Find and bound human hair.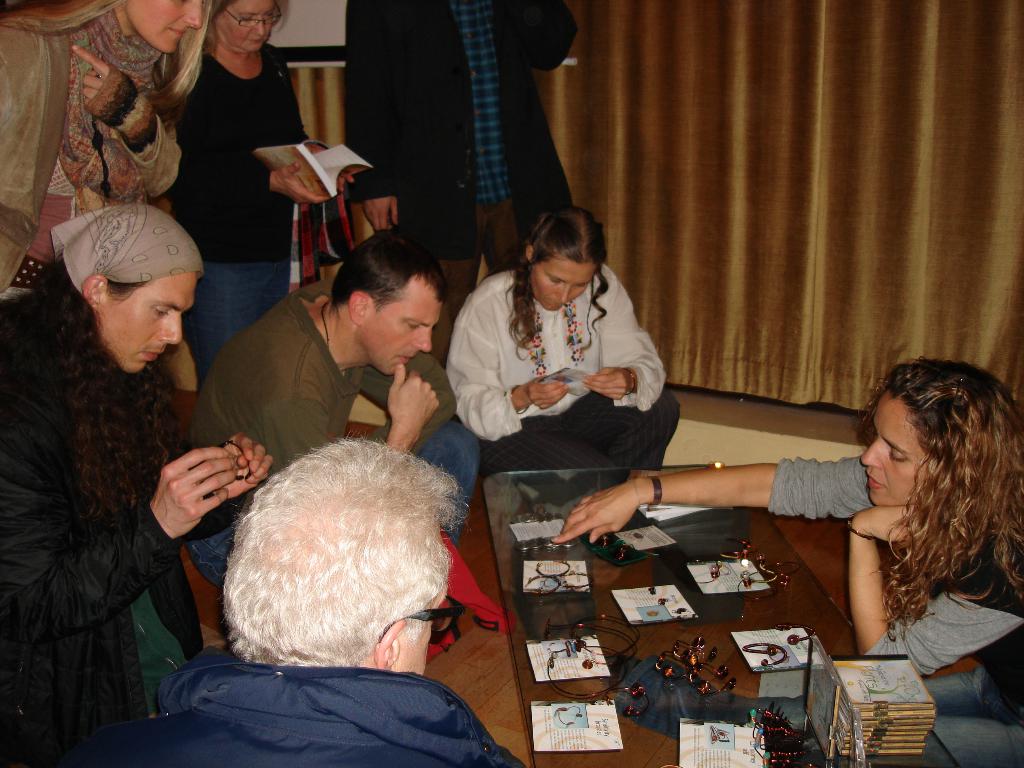
Bound: x1=844, y1=339, x2=997, y2=602.
